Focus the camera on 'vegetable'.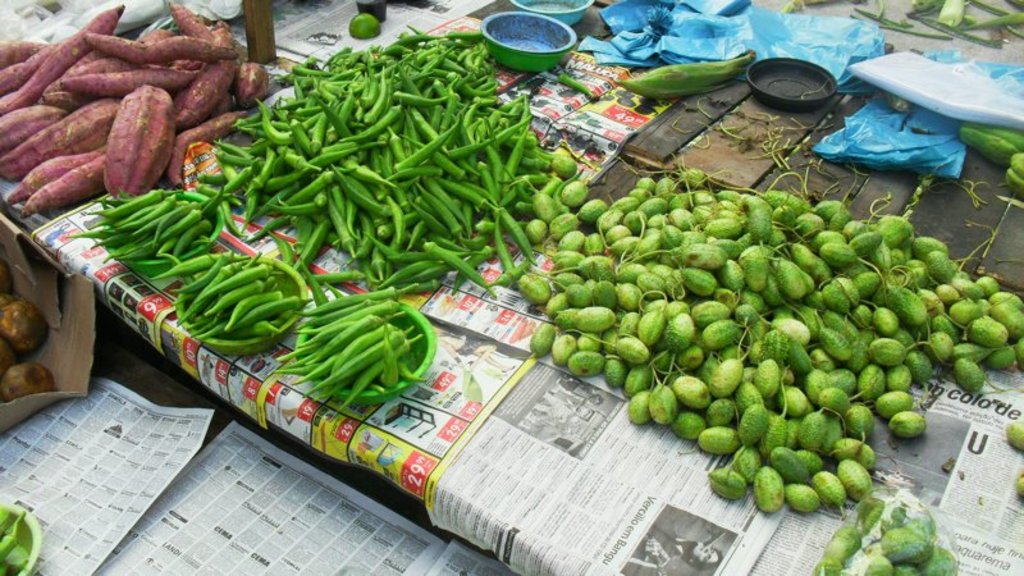
Focus region: [709,468,746,498].
